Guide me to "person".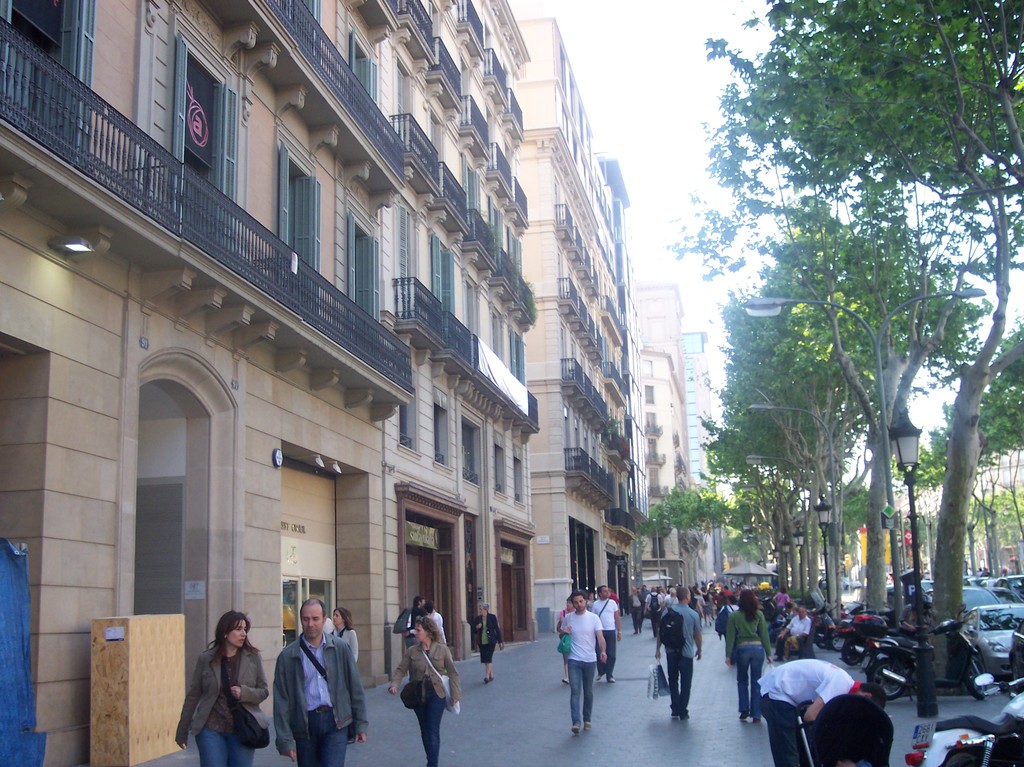
Guidance: box=[595, 585, 625, 690].
